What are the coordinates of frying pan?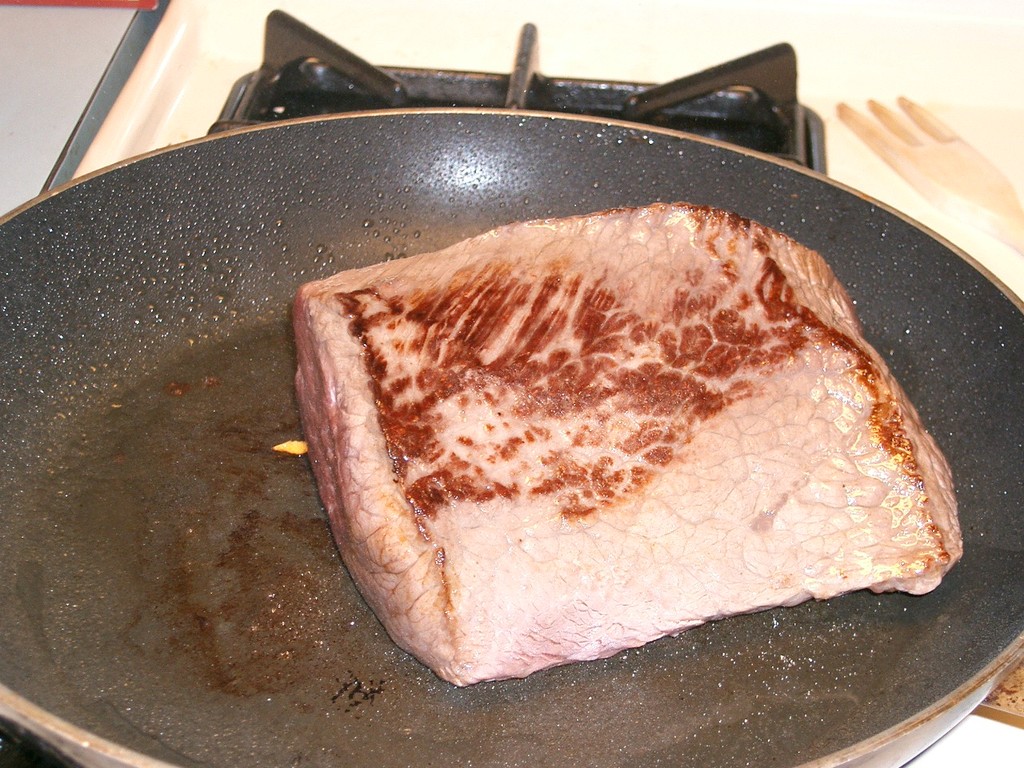
(0,104,1023,767).
